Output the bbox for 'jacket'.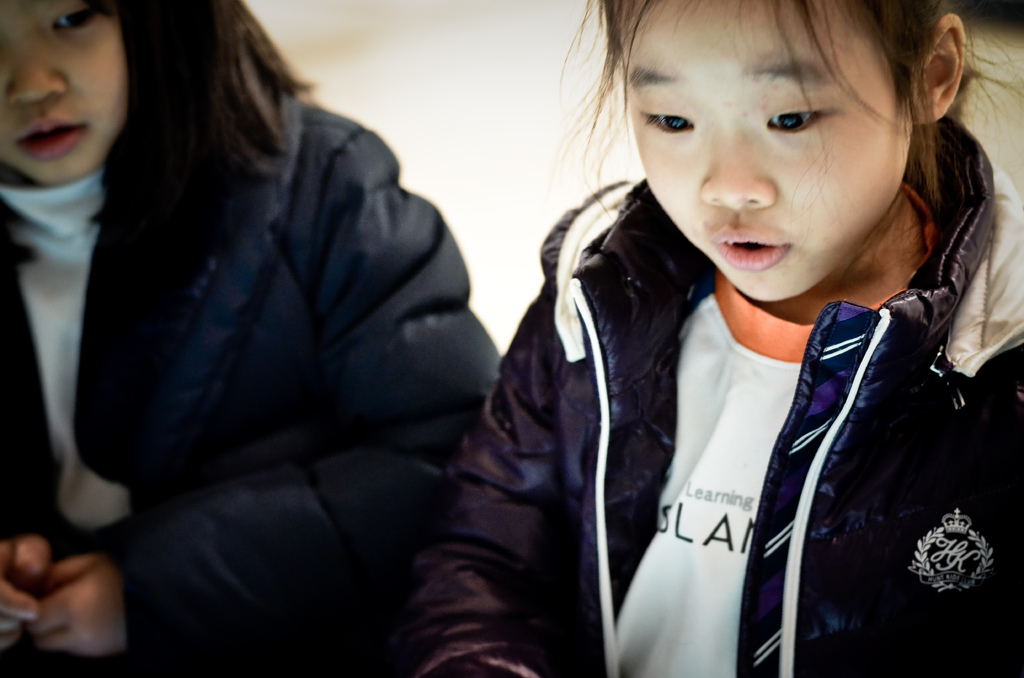
box(417, 76, 1023, 664).
